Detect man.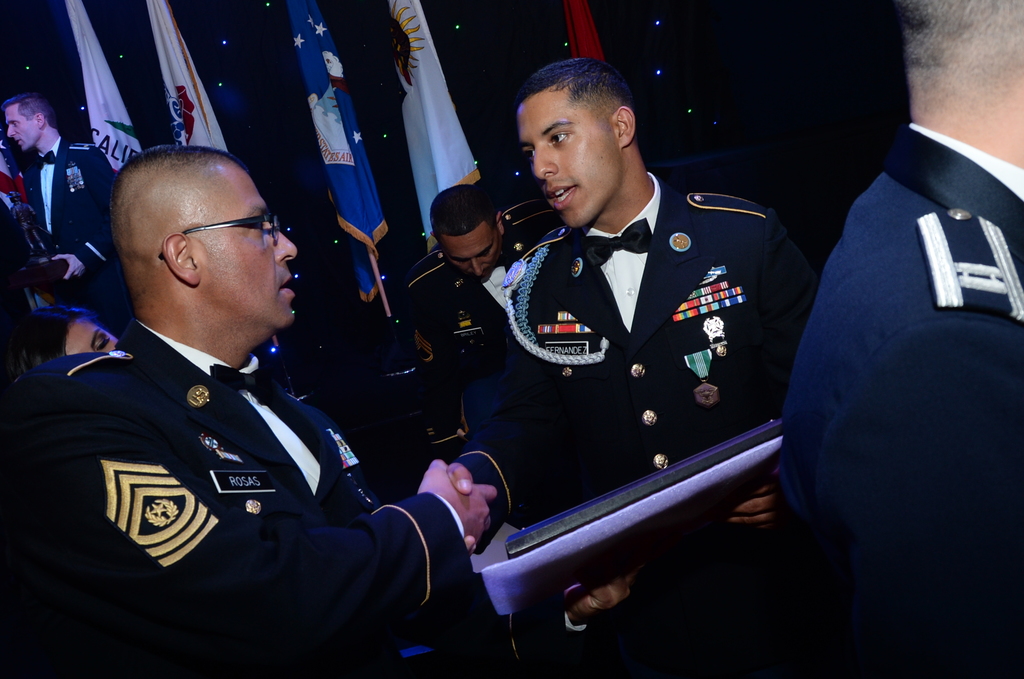
Detected at bbox=(439, 58, 820, 678).
